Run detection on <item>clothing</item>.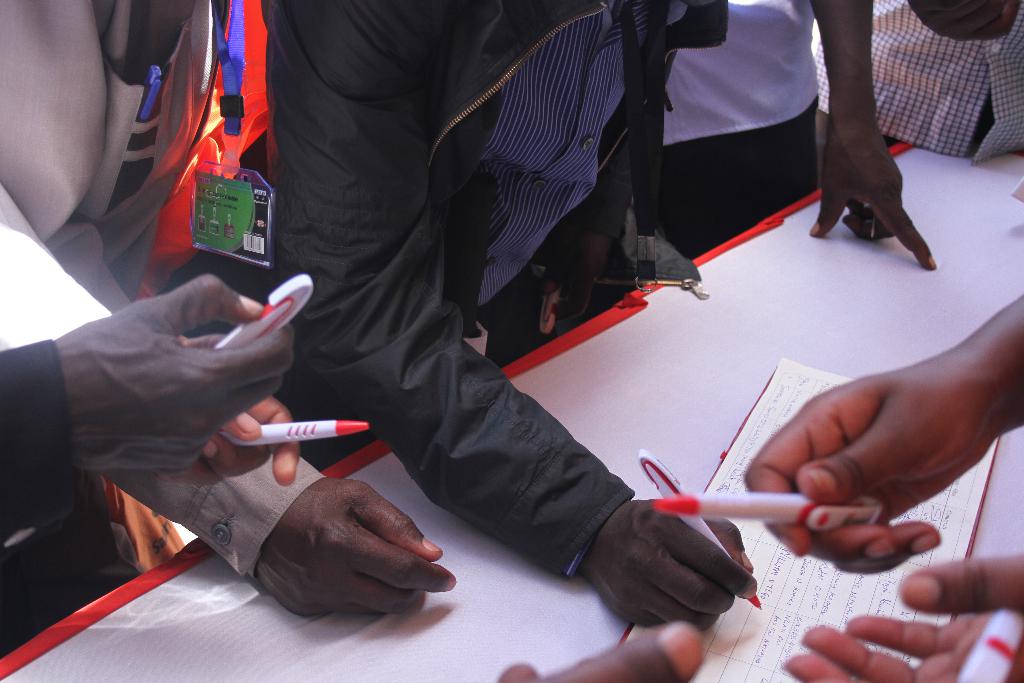
Result: {"left": 808, "top": 0, "right": 1023, "bottom": 169}.
